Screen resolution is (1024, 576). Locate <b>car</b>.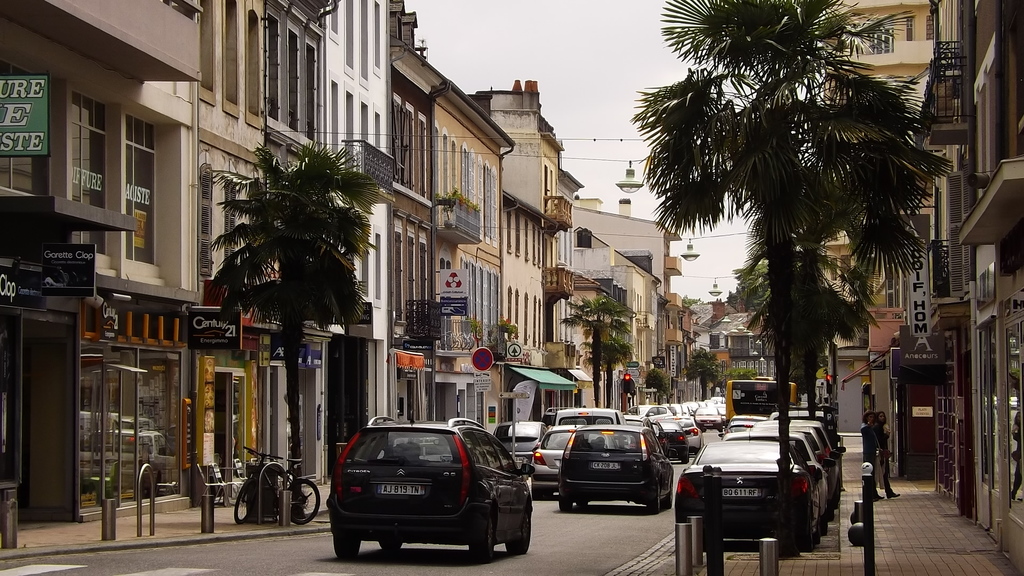
select_region(492, 416, 548, 474).
